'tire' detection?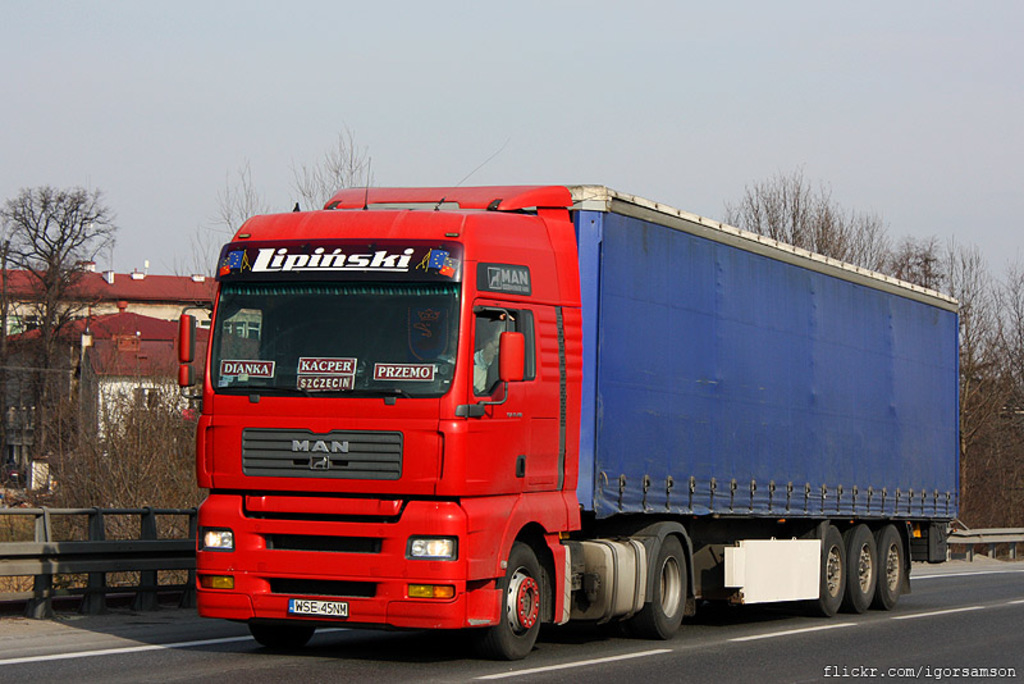
x1=490, y1=548, x2=556, y2=662
